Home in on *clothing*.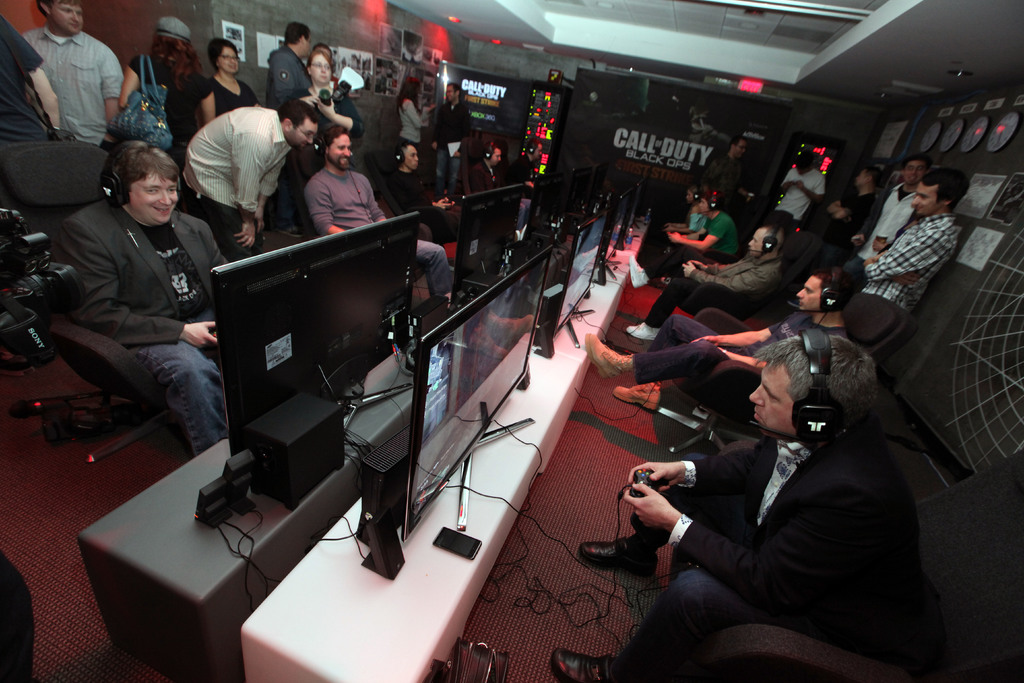
Homed in at BBox(312, 79, 356, 154).
